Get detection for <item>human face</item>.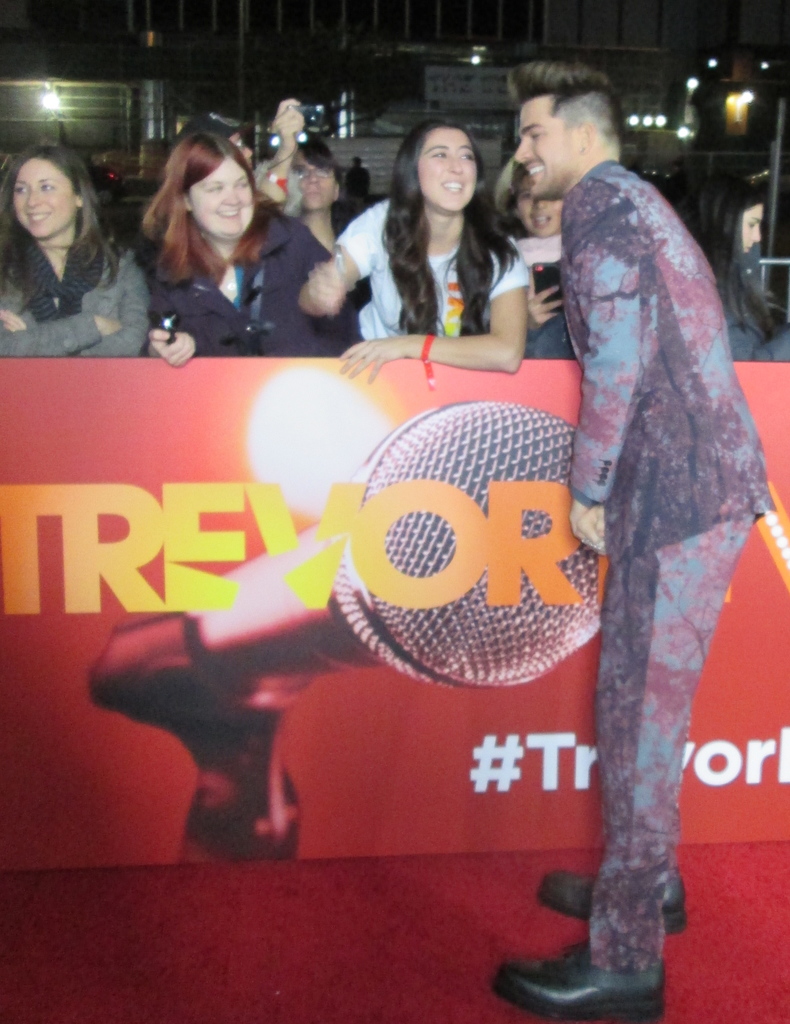
Detection: <box>516,96,586,188</box>.
